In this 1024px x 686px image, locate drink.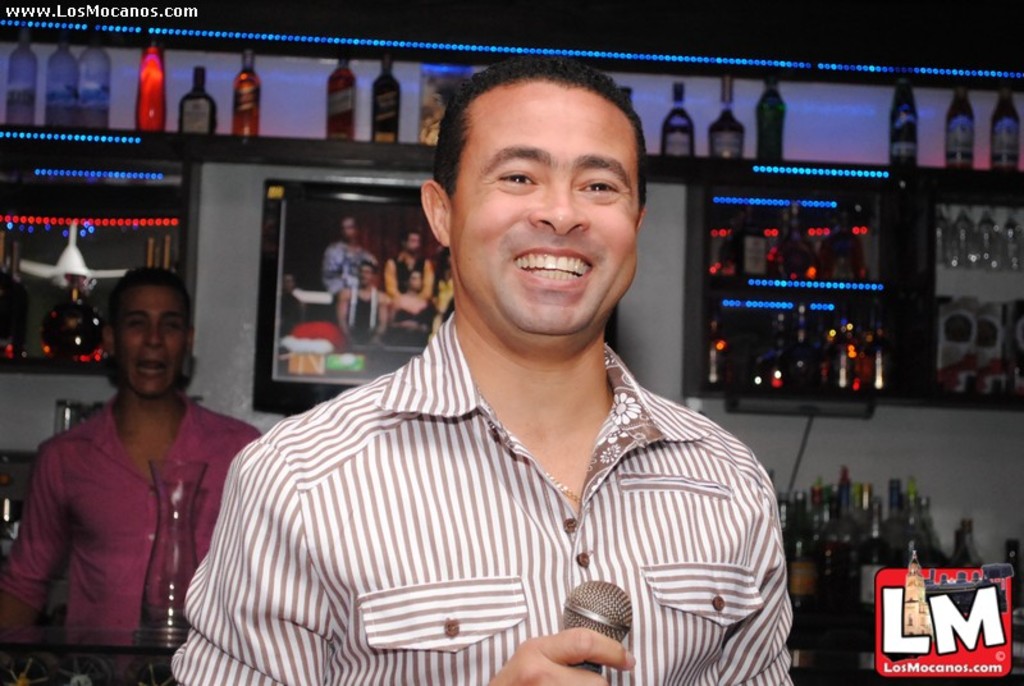
Bounding box: rect(855, 541, 888, 605).
